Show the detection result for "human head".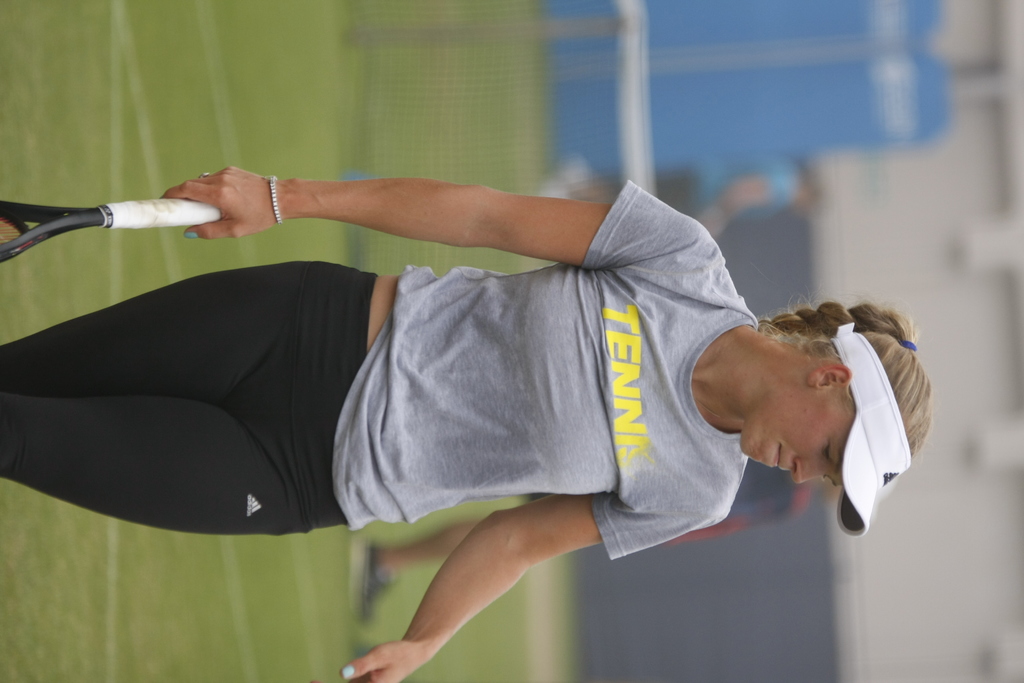
l=703, t=277, r=923, b=516.
